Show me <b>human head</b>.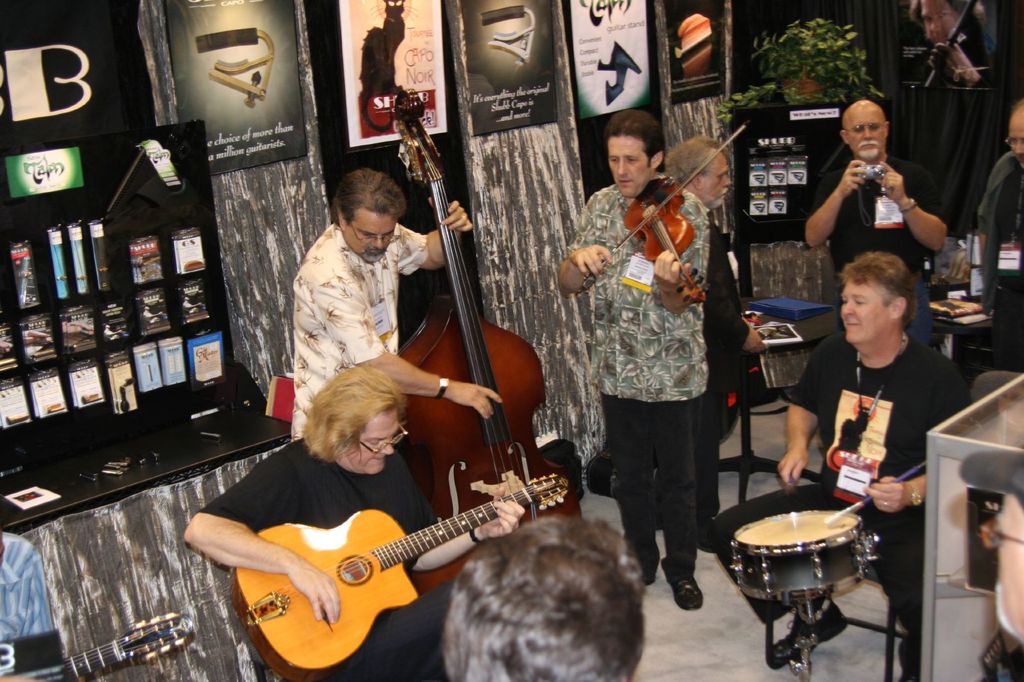
<b>human head</b> is here: 1005:99:1023:159.
